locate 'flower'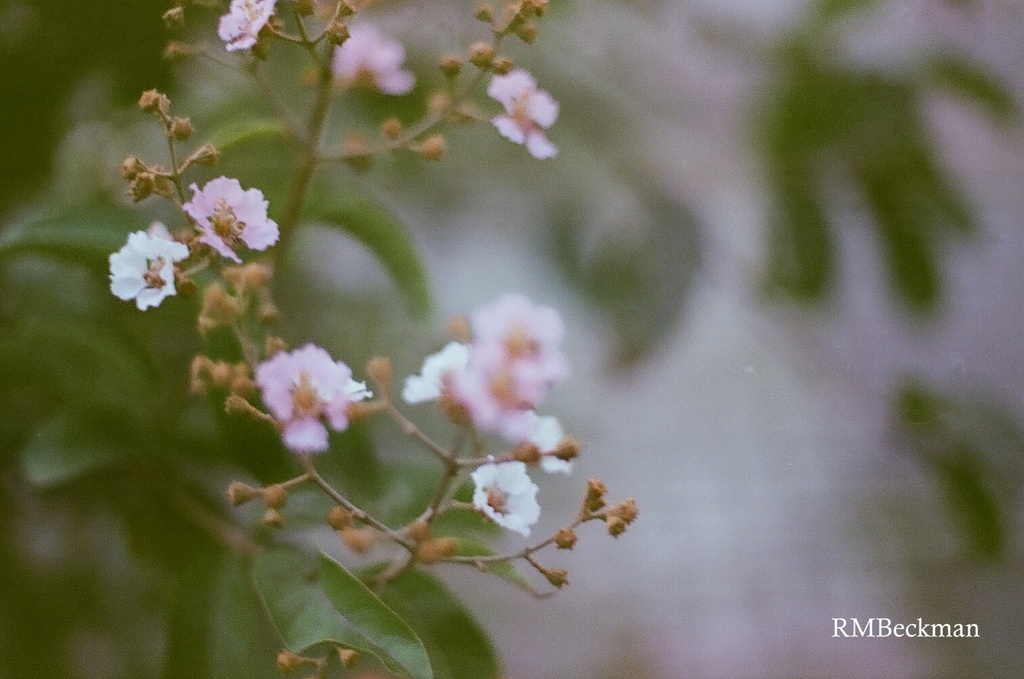
510/413/572/470
